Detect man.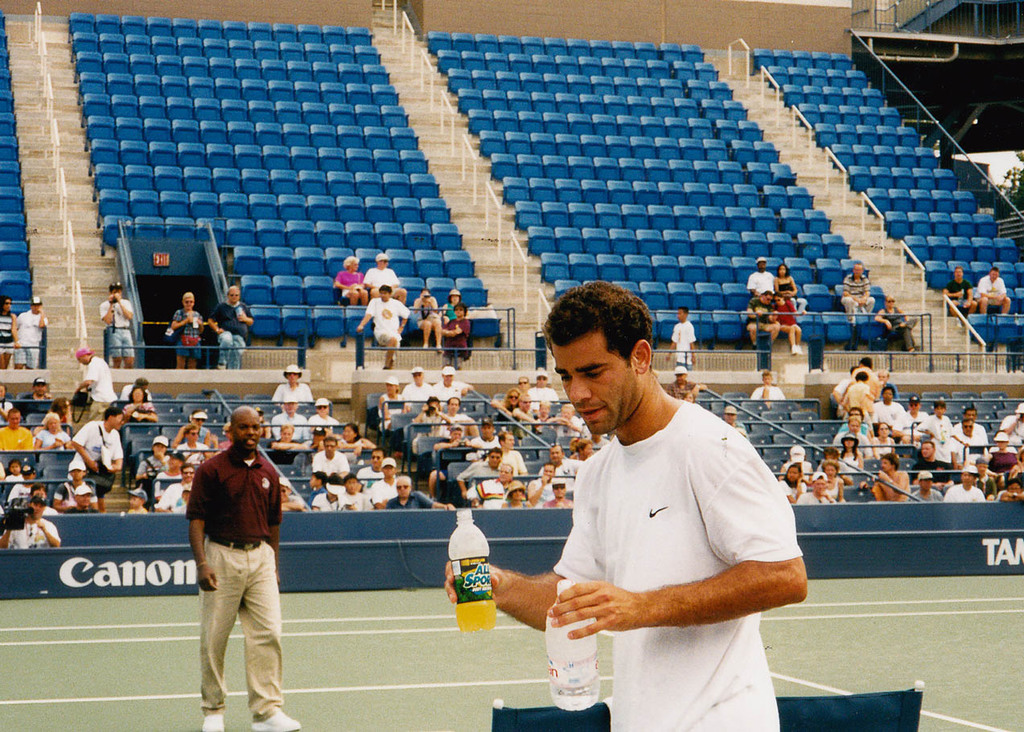
Detected at detection(874, 290, 922, 355).
